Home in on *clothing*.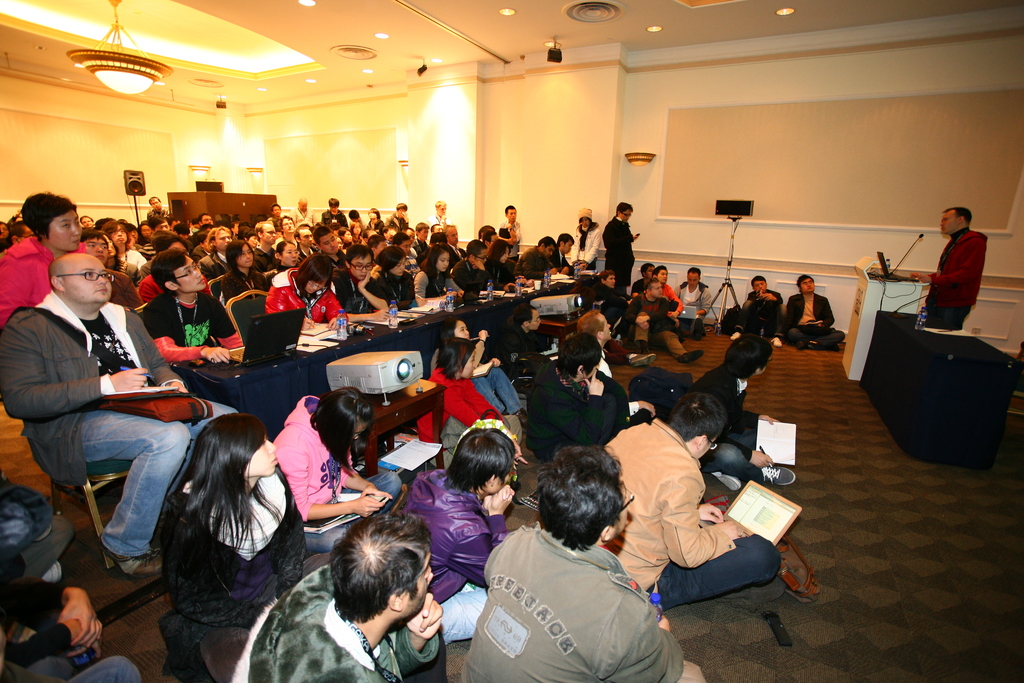
Homed in at (x1=140, y1=286, x2=230, y2=334).
